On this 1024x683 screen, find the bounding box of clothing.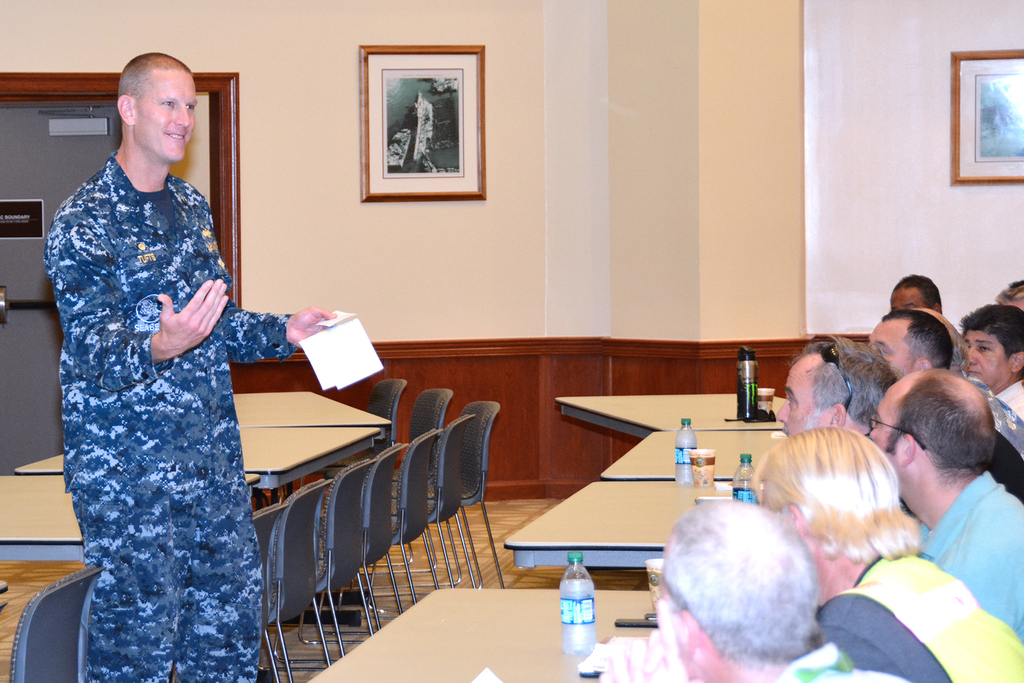
Bounding box: 782 641 904 682.
